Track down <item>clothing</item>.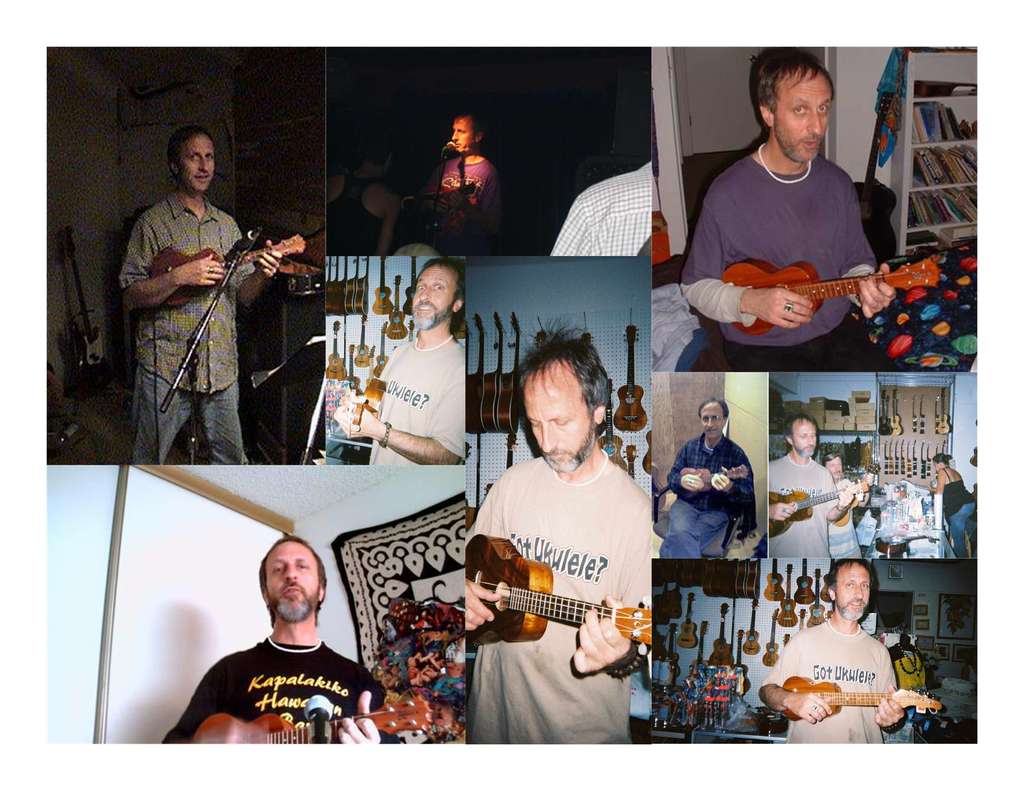
Tracked to (left=669, top=433, right=760, bottom=561).
